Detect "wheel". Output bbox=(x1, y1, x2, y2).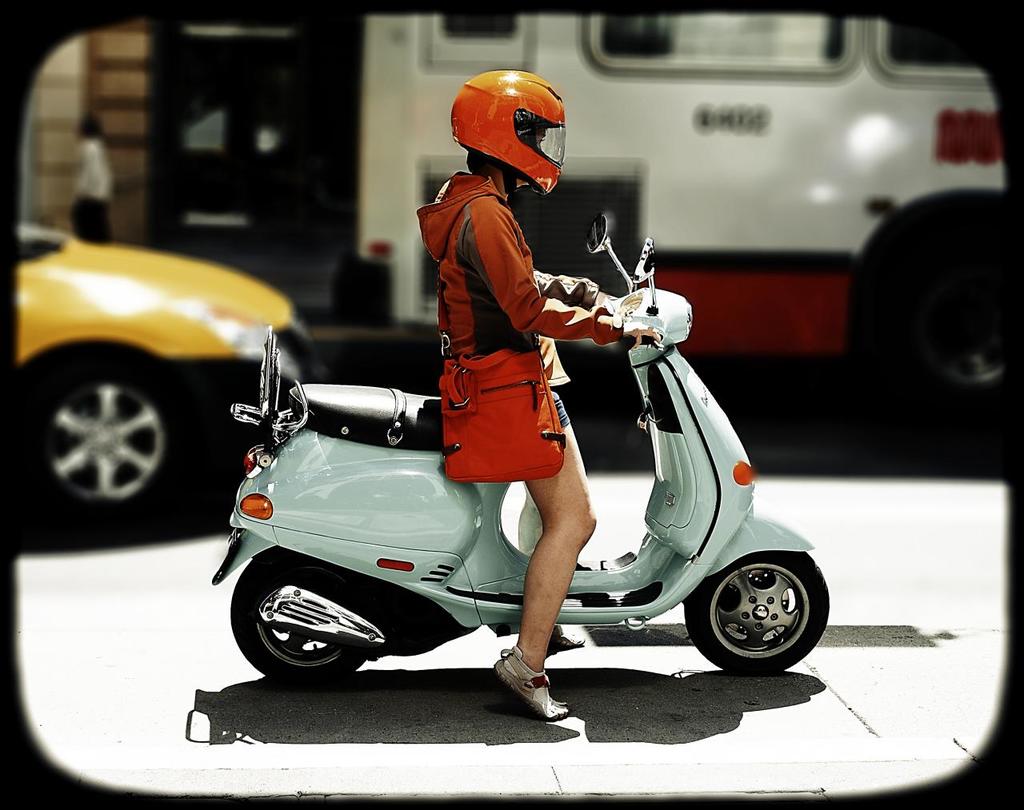
bbox=(223, 553, 364, 687).
